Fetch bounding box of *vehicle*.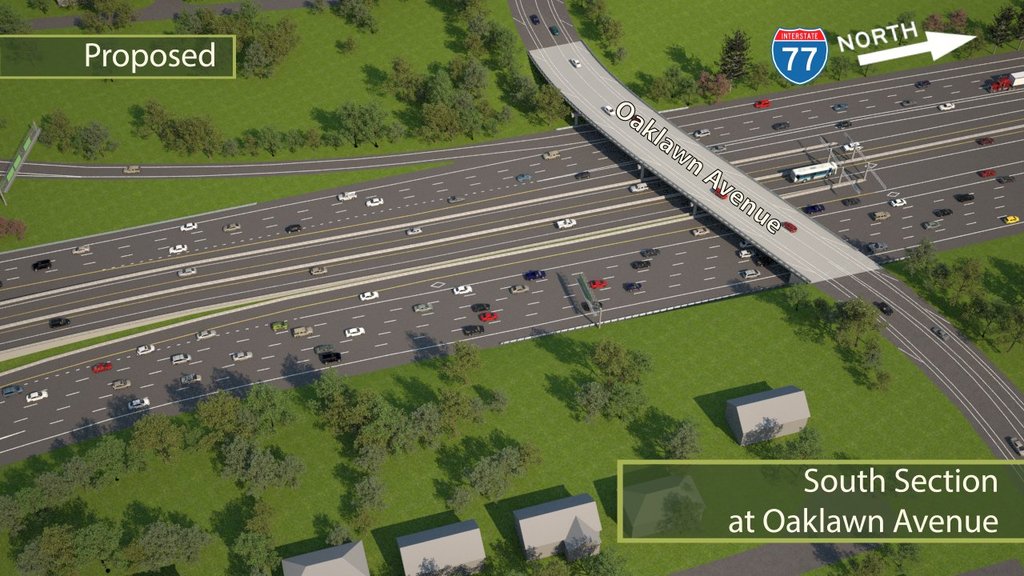
Bbox: box=[540, 146, 559, 158].
